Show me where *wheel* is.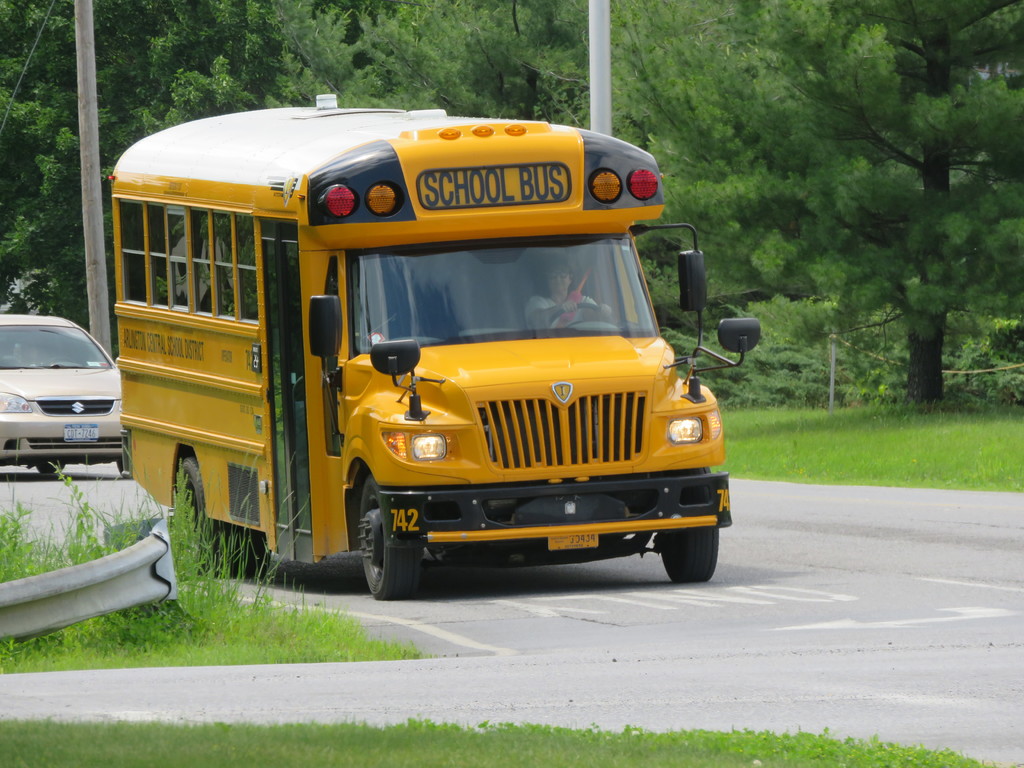
*wheel* is at {"left": 38, "top": 461, "right": 63, "bottom": 476}.
